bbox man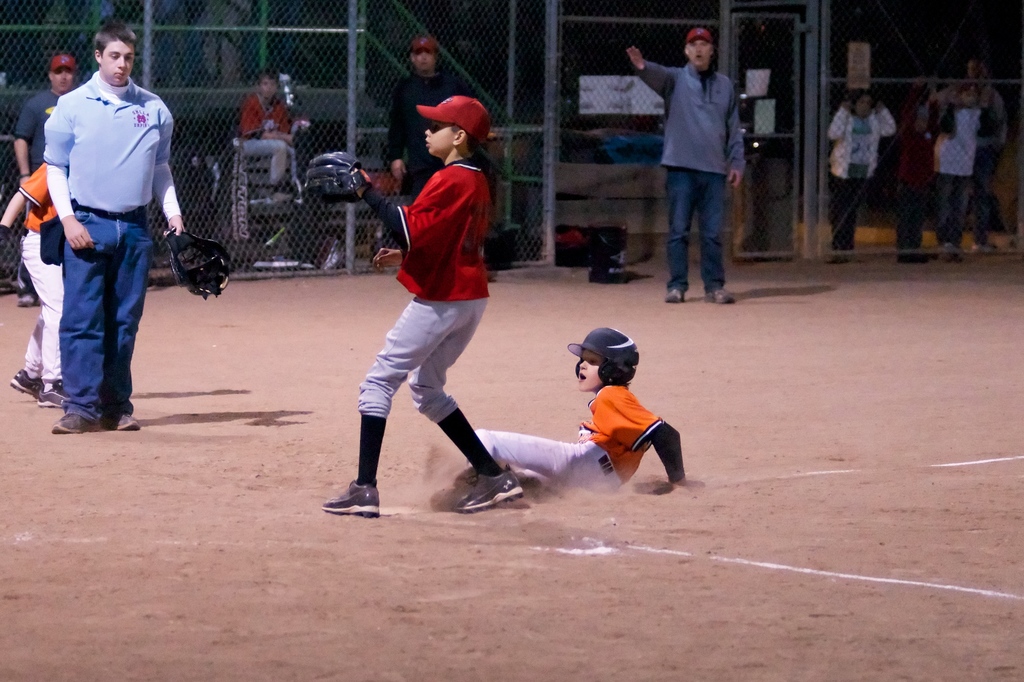
27 37 179 442
